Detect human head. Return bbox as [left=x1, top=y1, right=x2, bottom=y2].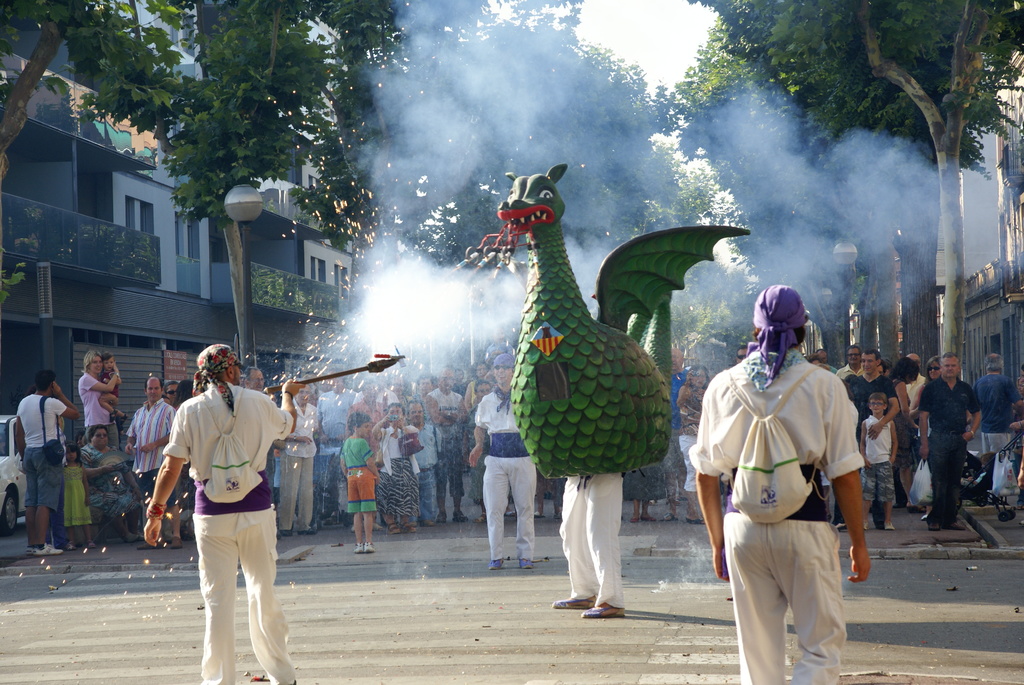
[left=845, top=345, right=862, bottom=363].
